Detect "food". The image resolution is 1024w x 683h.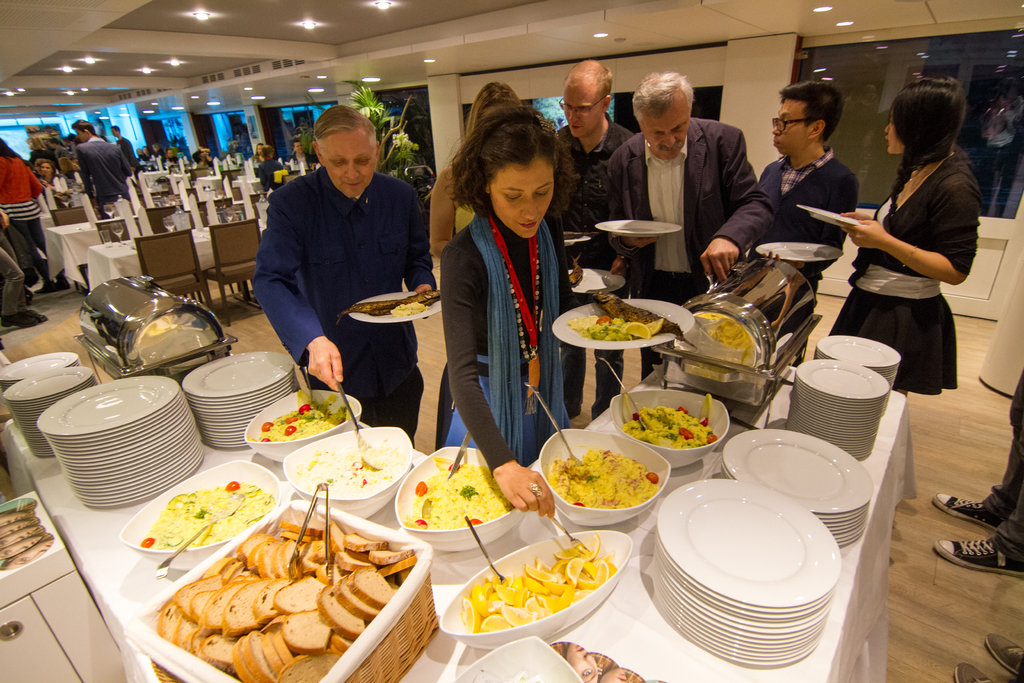
detection(627, 406, 716, 450).
